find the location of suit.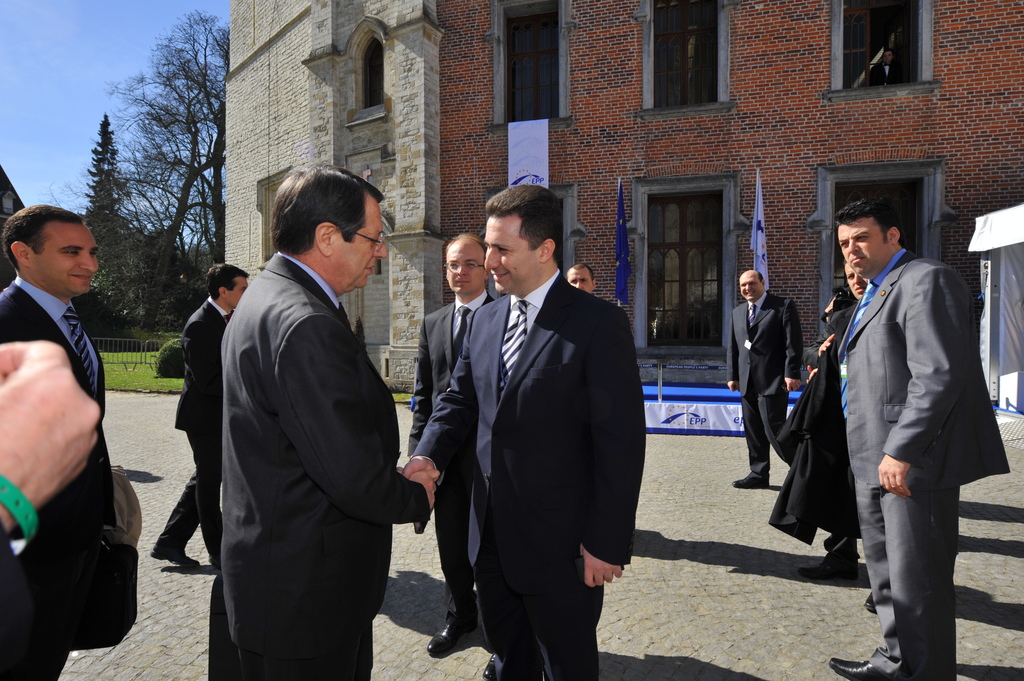
Location: (726,292,804,479).
